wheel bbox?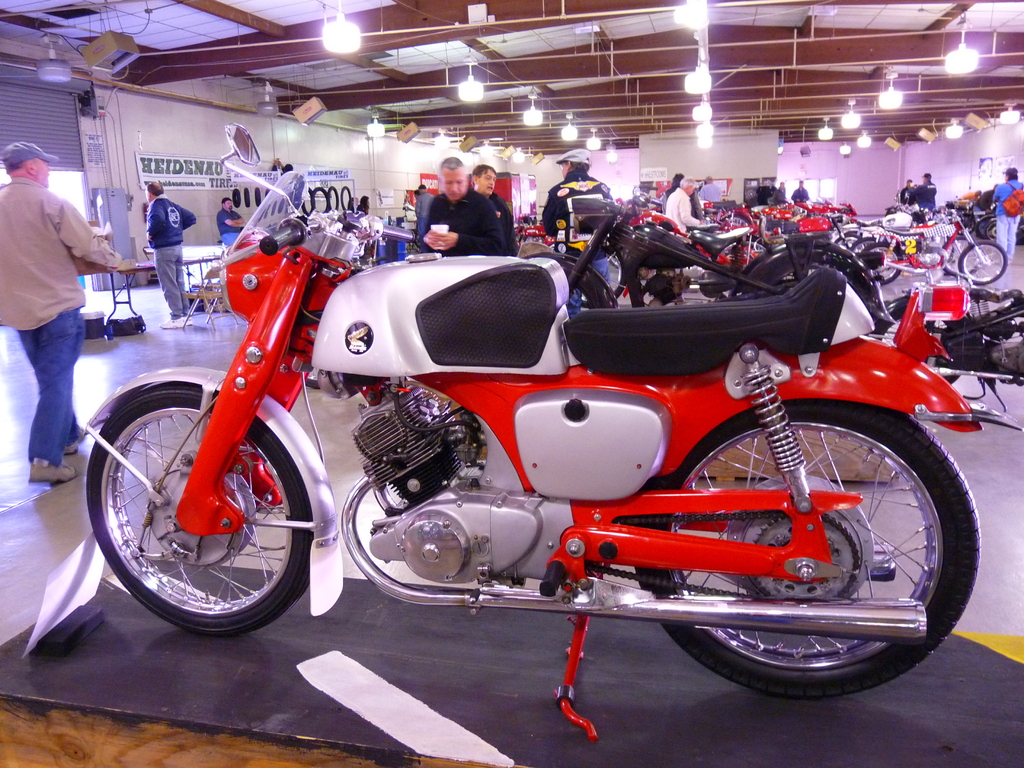
<box>986,220,998,243</box>
